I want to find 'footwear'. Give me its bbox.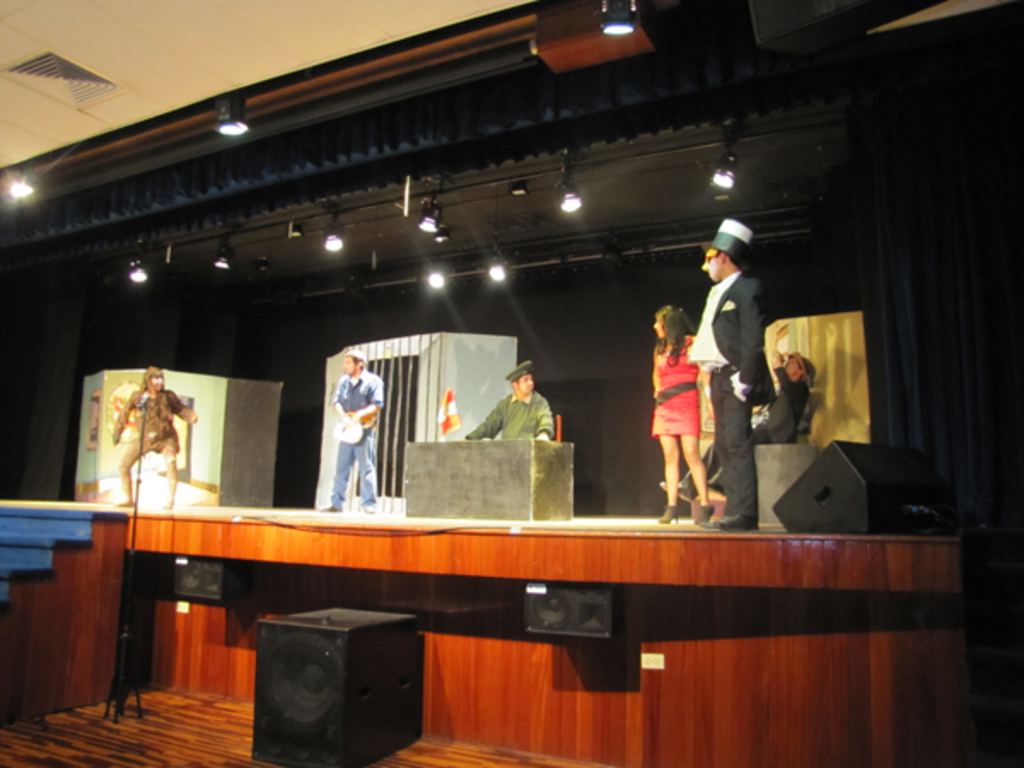
<box>715,509,756,532</box>.
